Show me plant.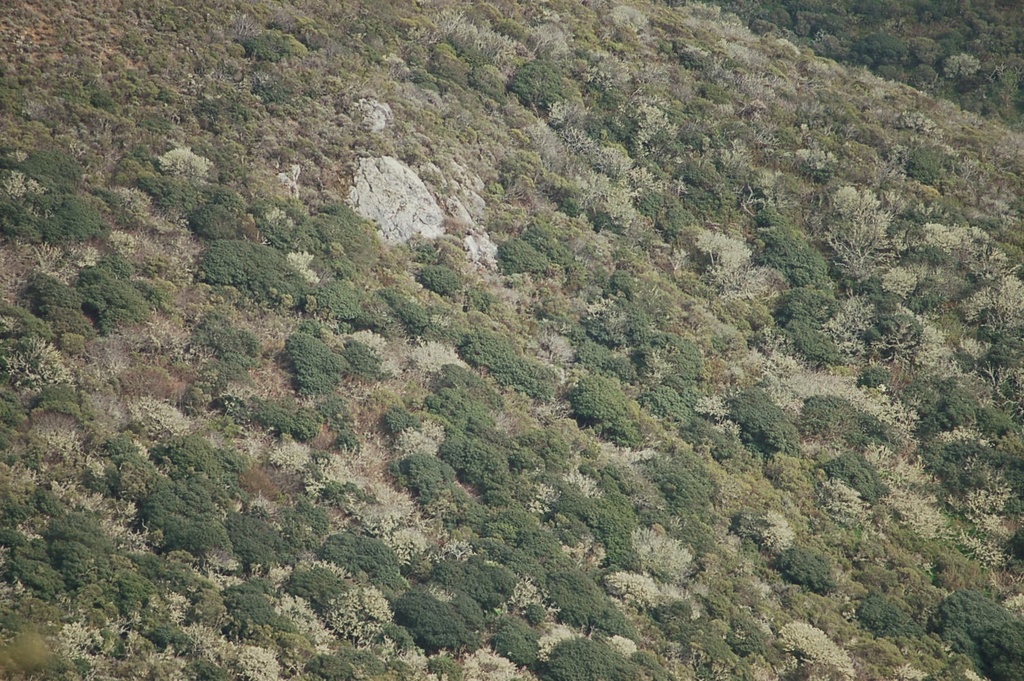
plant is here: [193, 223, 308, 298].
